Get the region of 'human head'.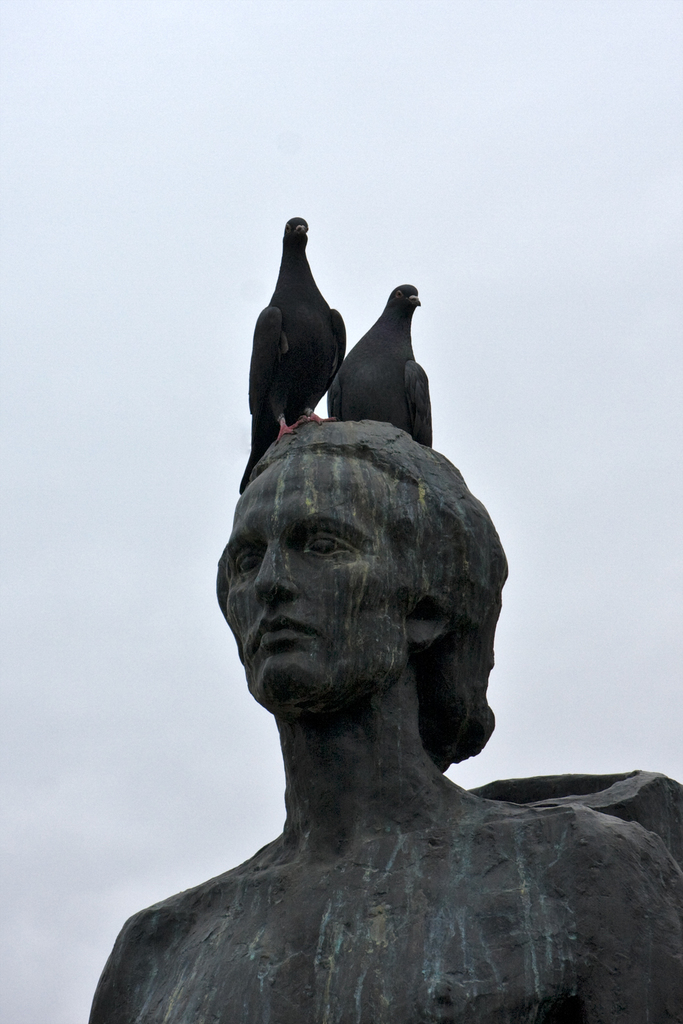
(x1=207, y1=429, x2=502, y2=765).
